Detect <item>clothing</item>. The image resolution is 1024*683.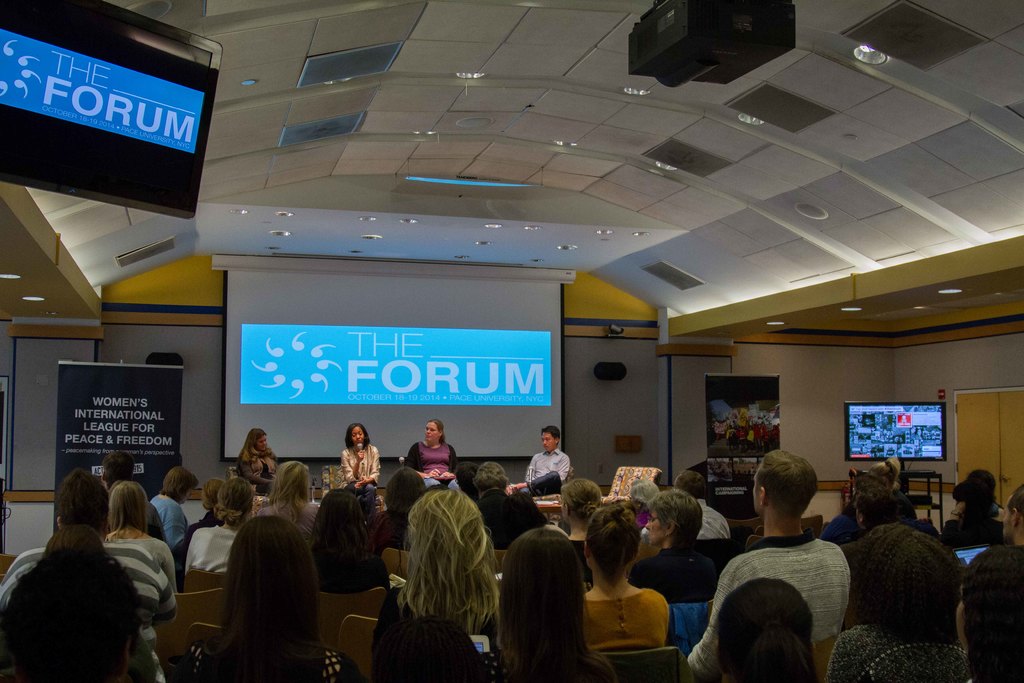
(left=554, top=540, right=618, bottom=587).
